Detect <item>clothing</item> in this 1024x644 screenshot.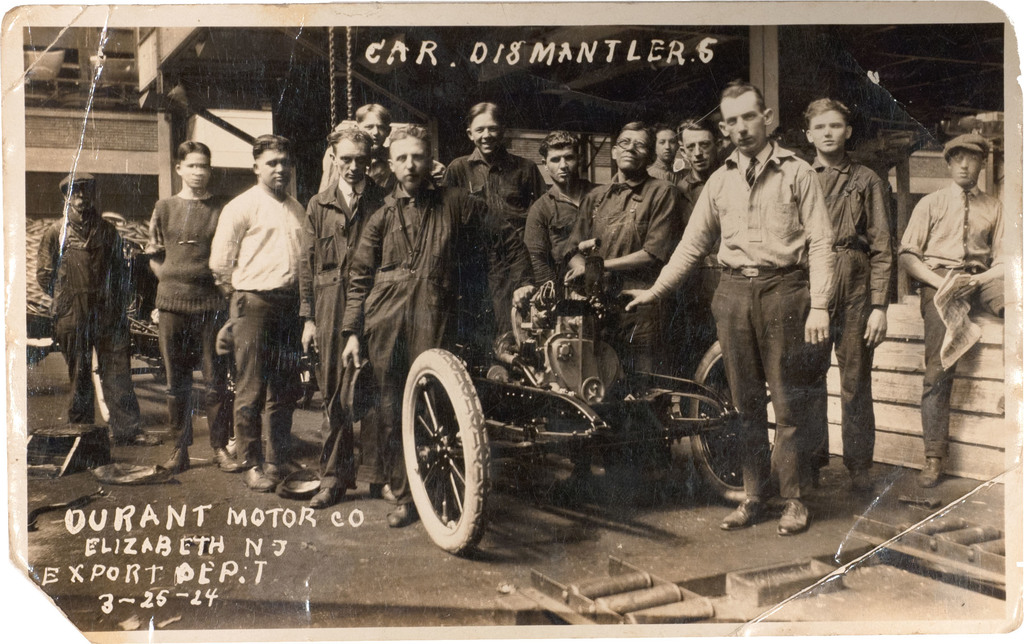
Detection: (644, 157, 678, 184).
